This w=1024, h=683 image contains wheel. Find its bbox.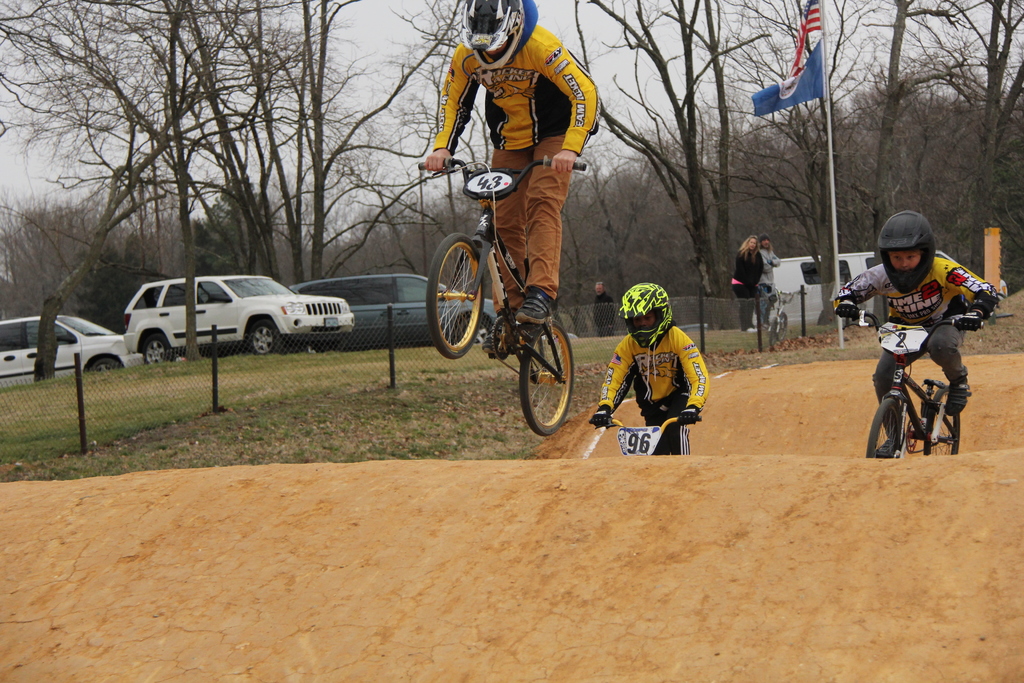
[x1=924, y1=384, x2=961, y2=454].
